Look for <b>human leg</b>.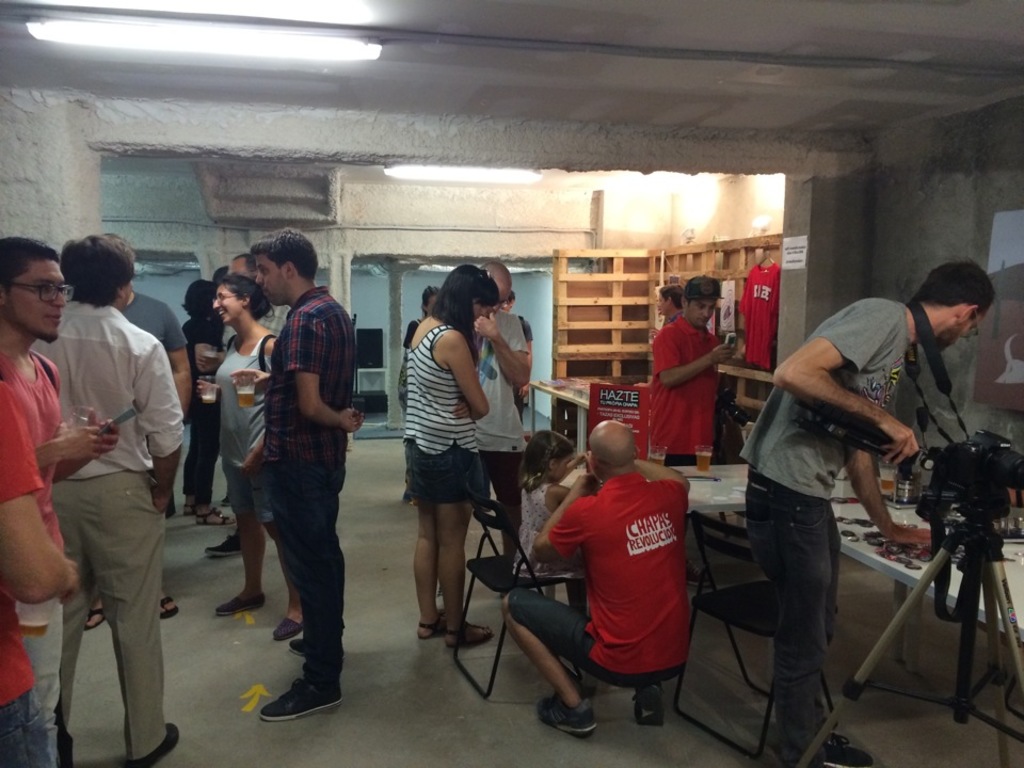
Found: 58,486,93,722.
